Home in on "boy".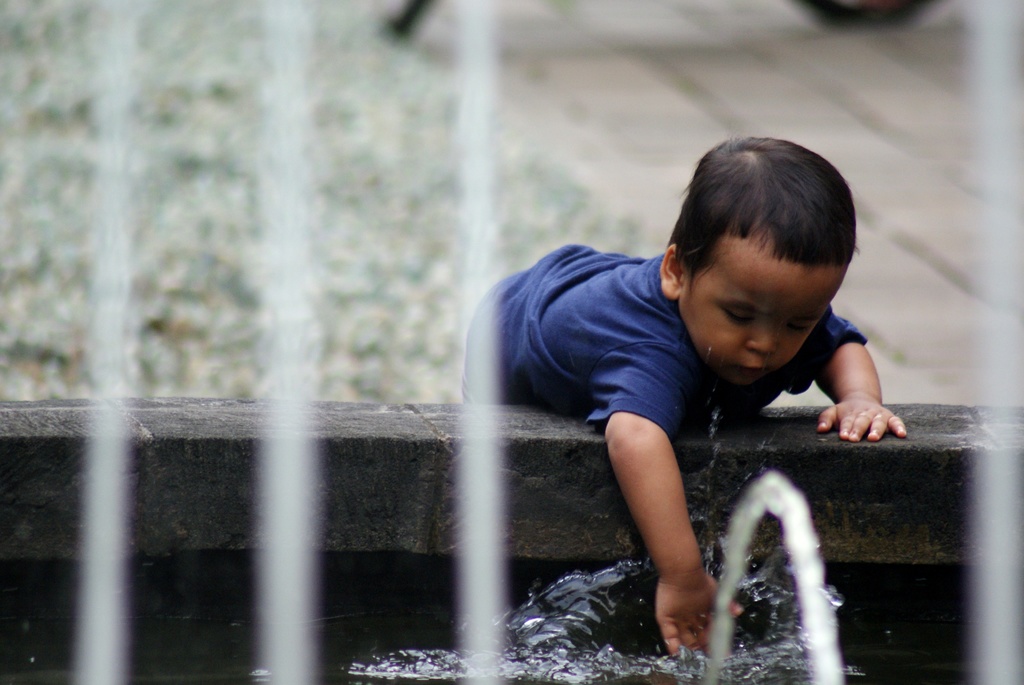
Homed in at crop(463, 125, 920, 623).
